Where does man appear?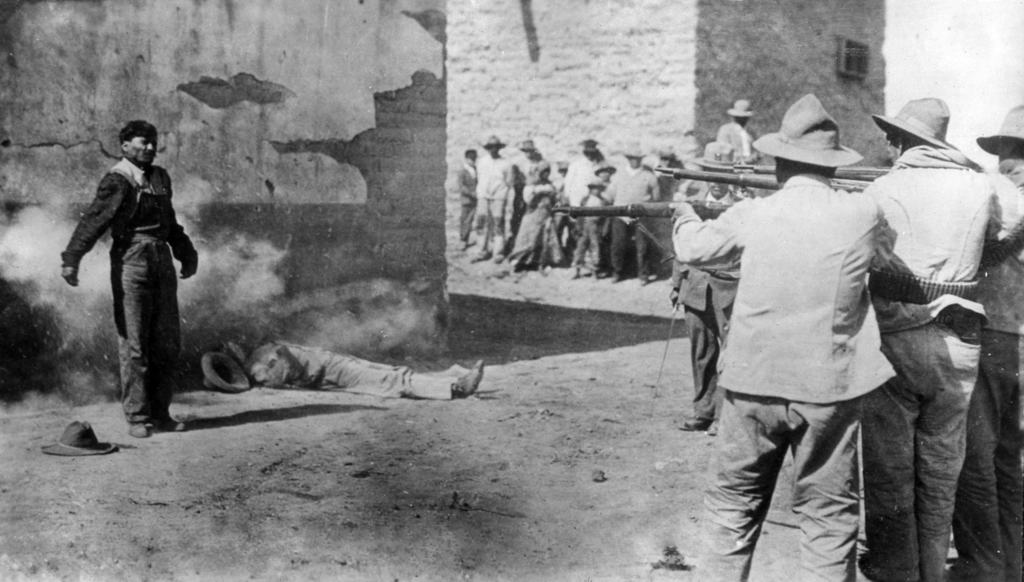
Appears at l=649, t=145, r=679, b=204.
